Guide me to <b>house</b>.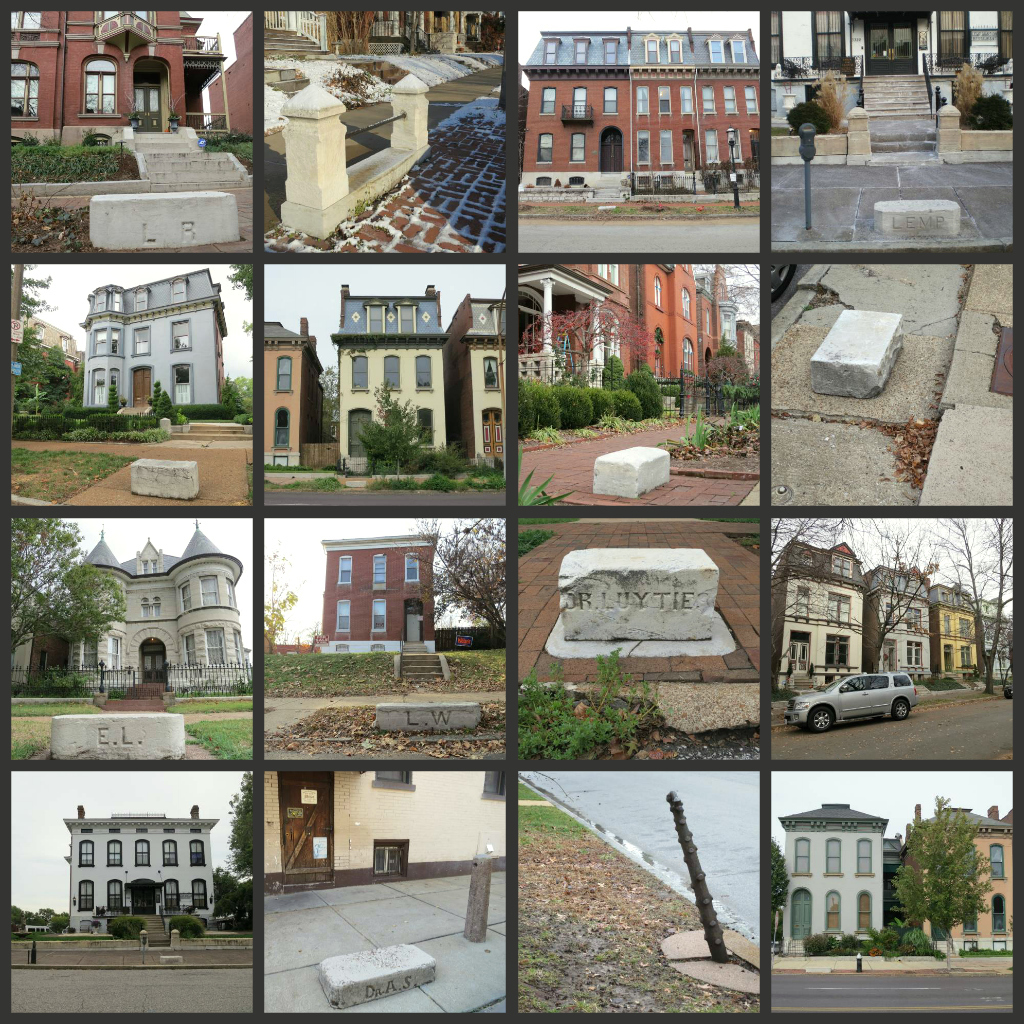
Guidance: BBox(439, 296, 495, 466).
